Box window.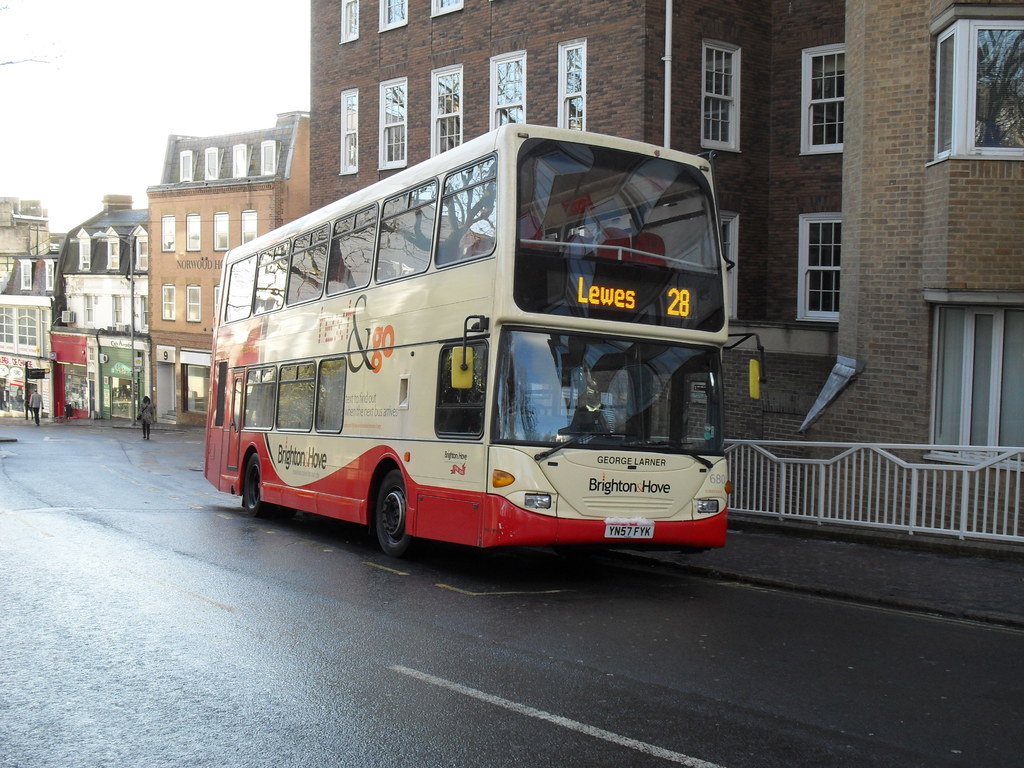
(x1=188, y1=218, x2=204, y2=252).
